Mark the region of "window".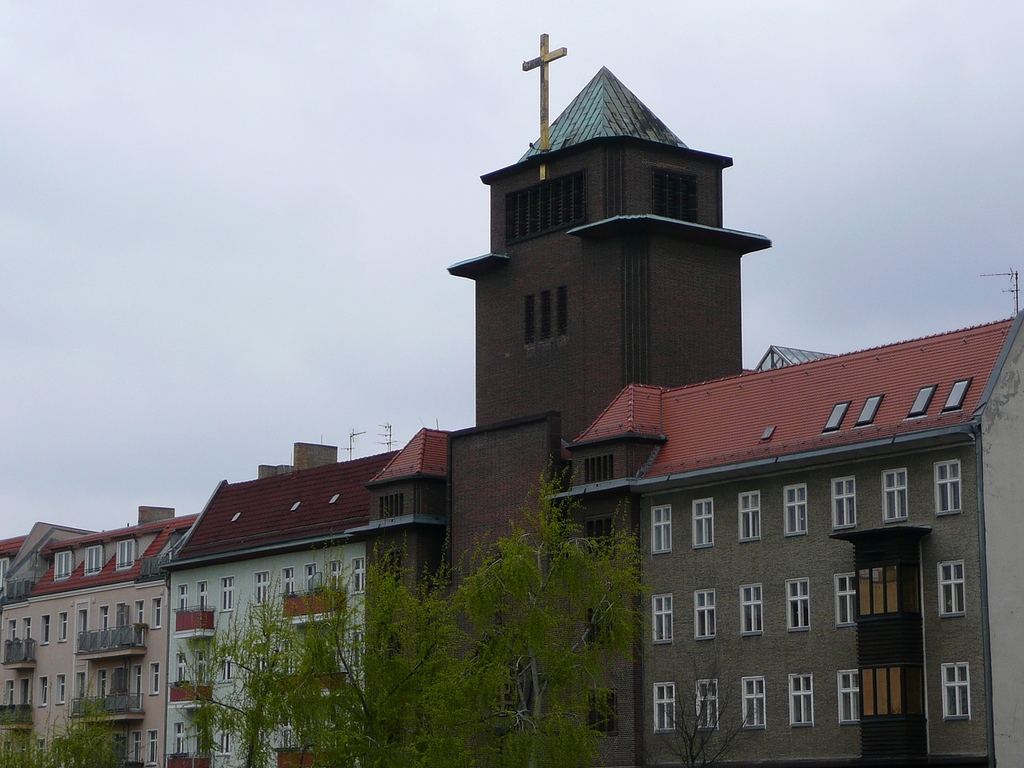
Region: bbox=(832, 474, 857, 530).
